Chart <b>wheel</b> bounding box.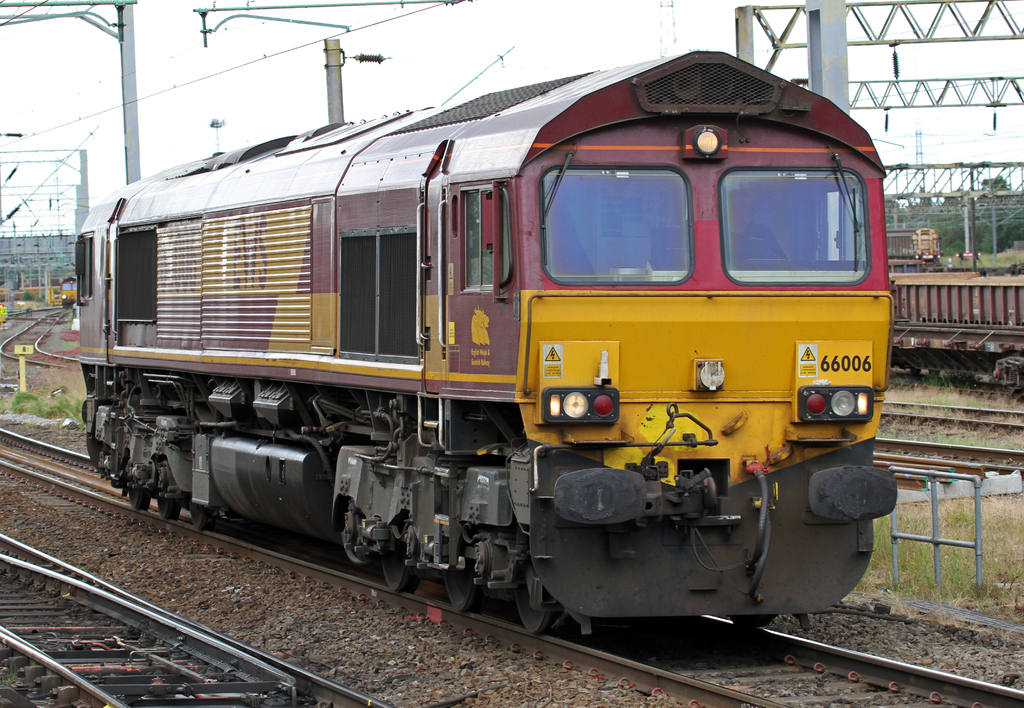
Charted: crop(380, 545, 414, 600).
